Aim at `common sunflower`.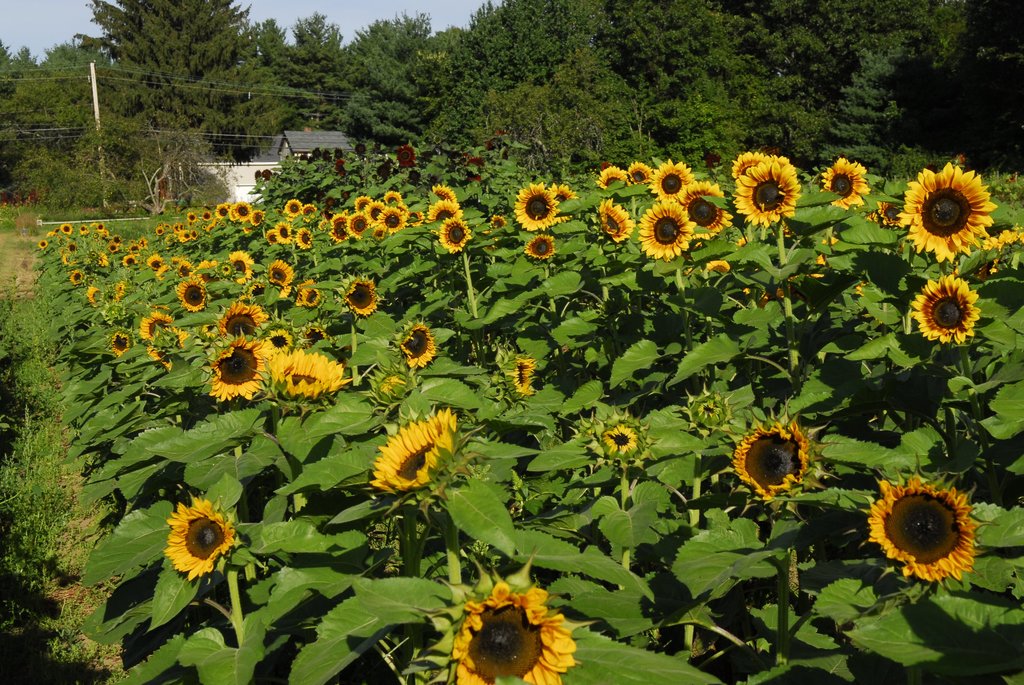
Aimed at region(138, 312, 175, 362).
